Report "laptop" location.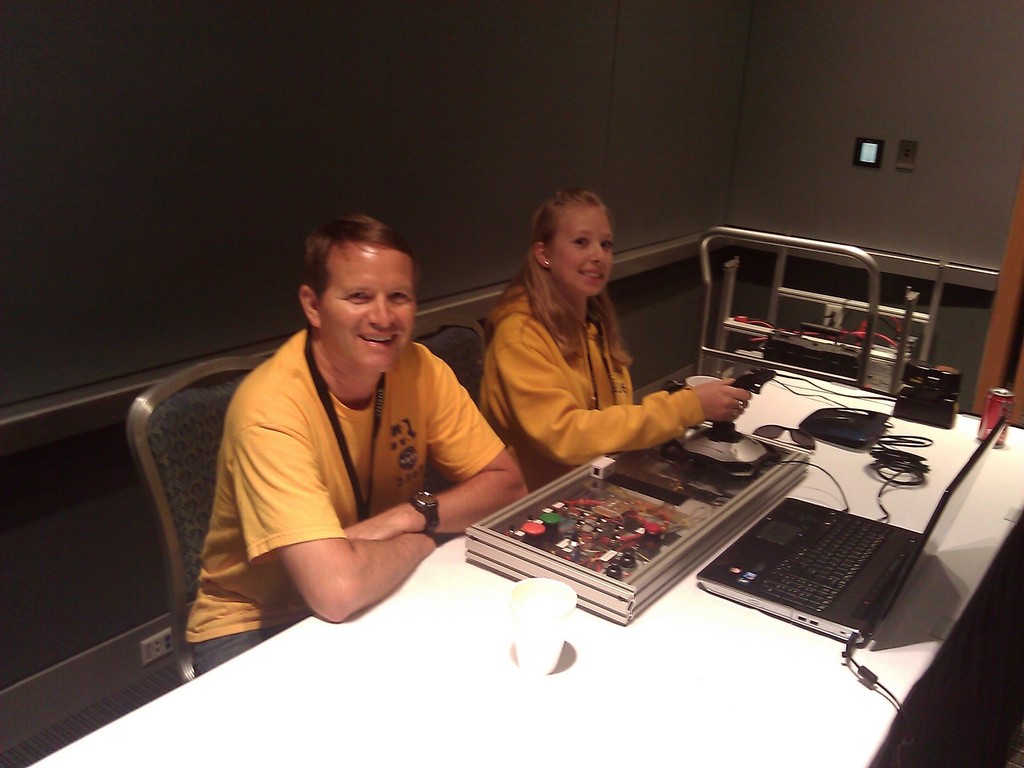
Report: x1=710, y1=434, x2=950, y2=662.
